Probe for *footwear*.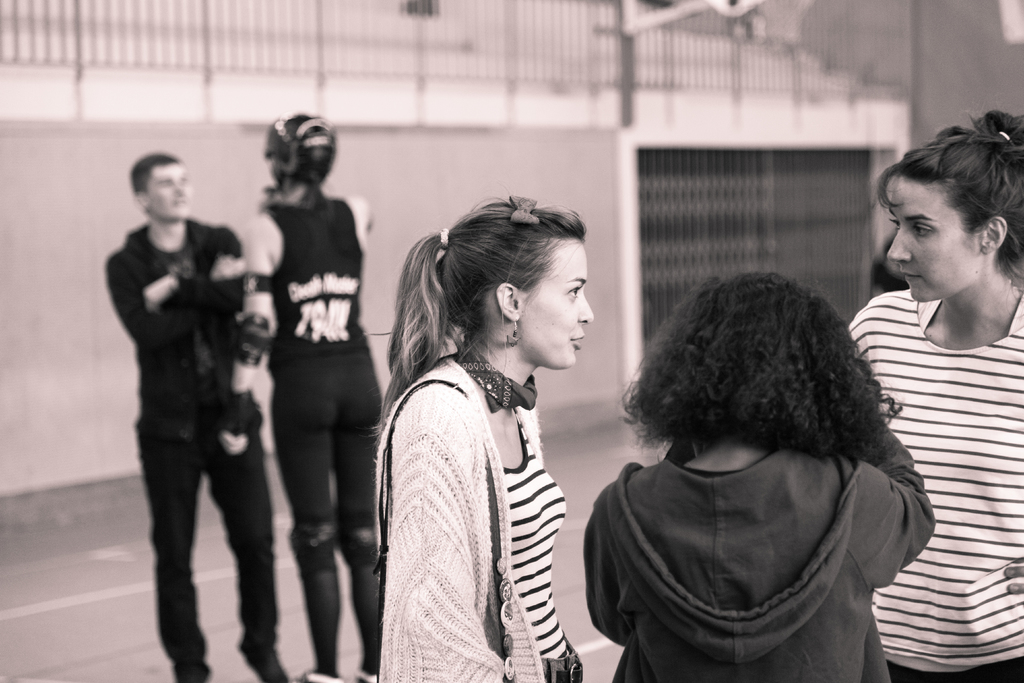
Probe result: x1=354 y1=671 x2=392 y2=682.
